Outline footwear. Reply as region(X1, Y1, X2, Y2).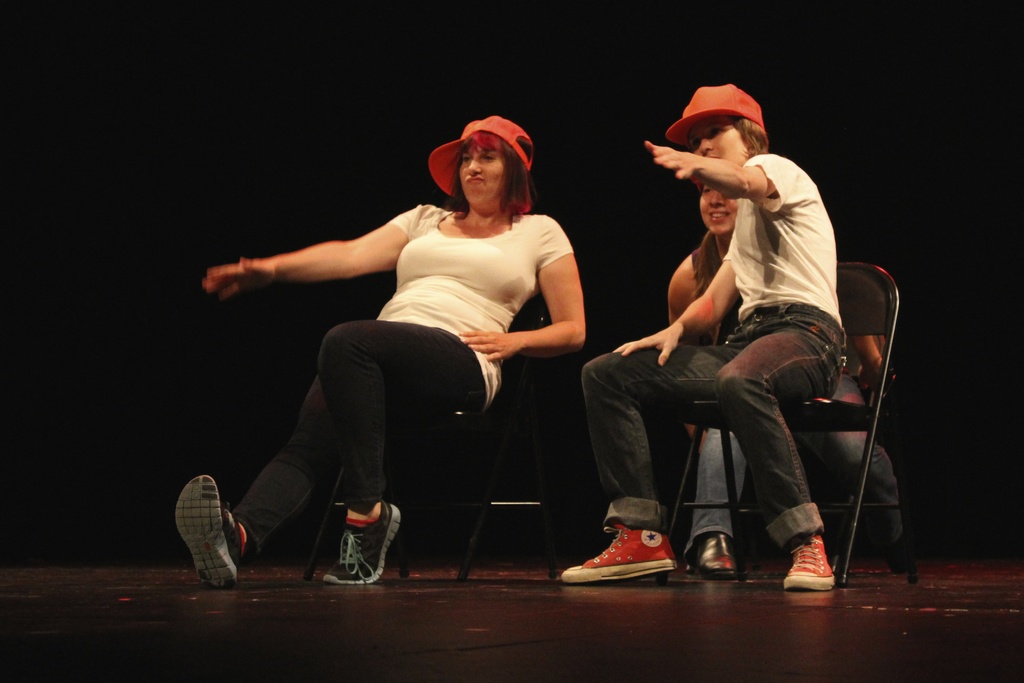
region(785, 533, 837, 589).
